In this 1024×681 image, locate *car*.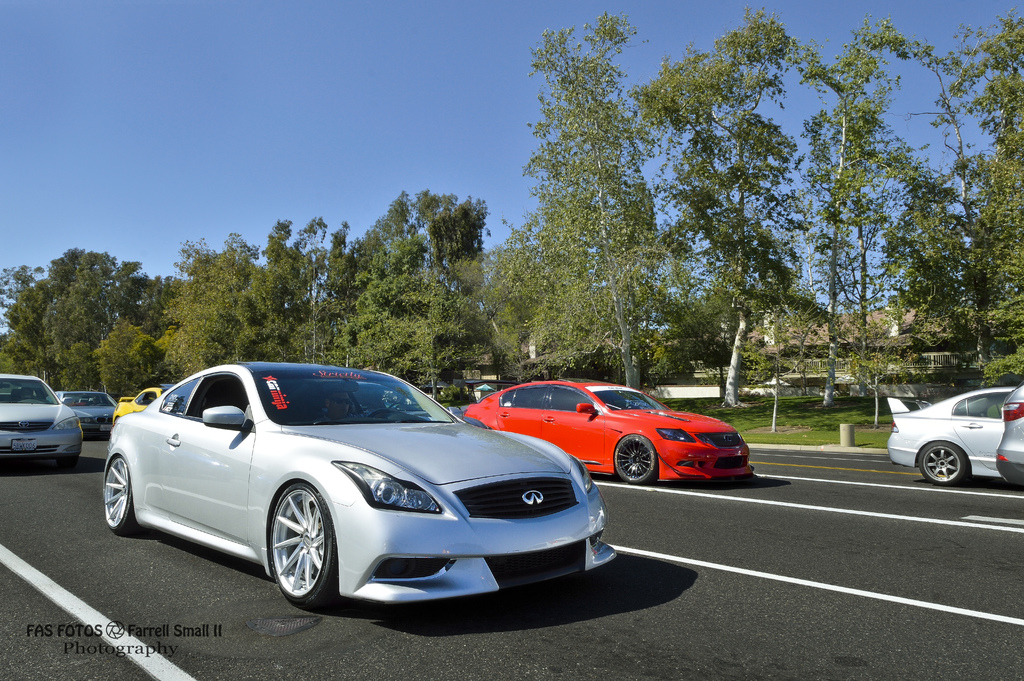
Bounding box: rect(990, 379, 1023, 502).
